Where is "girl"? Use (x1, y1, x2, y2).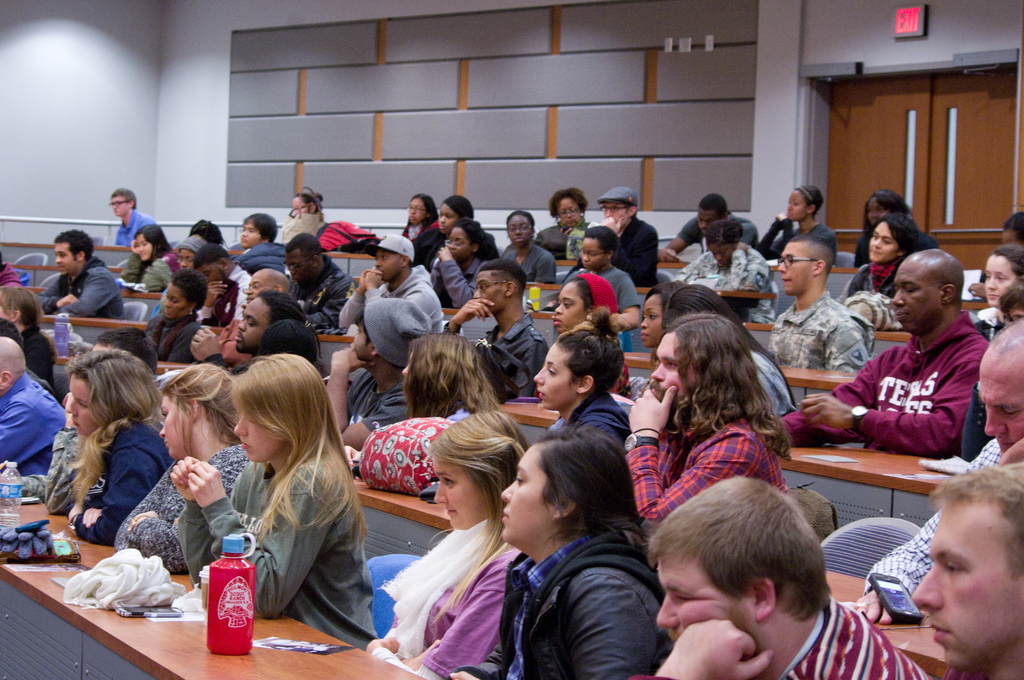
(368, 412, 533, 679).
